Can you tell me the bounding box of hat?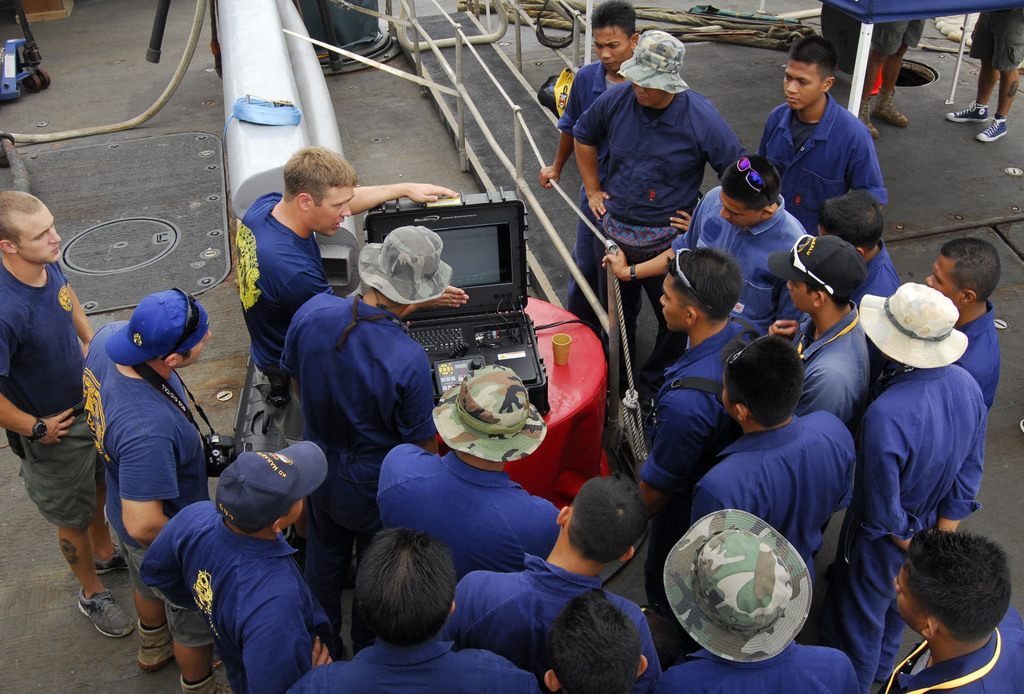
[358,225,452,303].
